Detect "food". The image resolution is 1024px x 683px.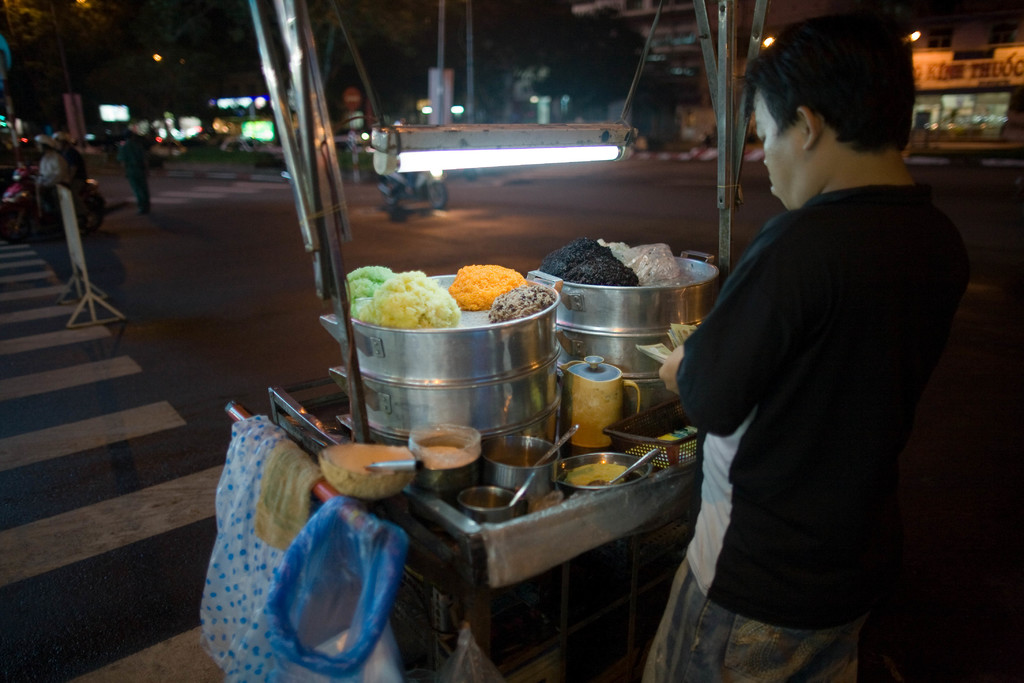
538/237/692/286.
